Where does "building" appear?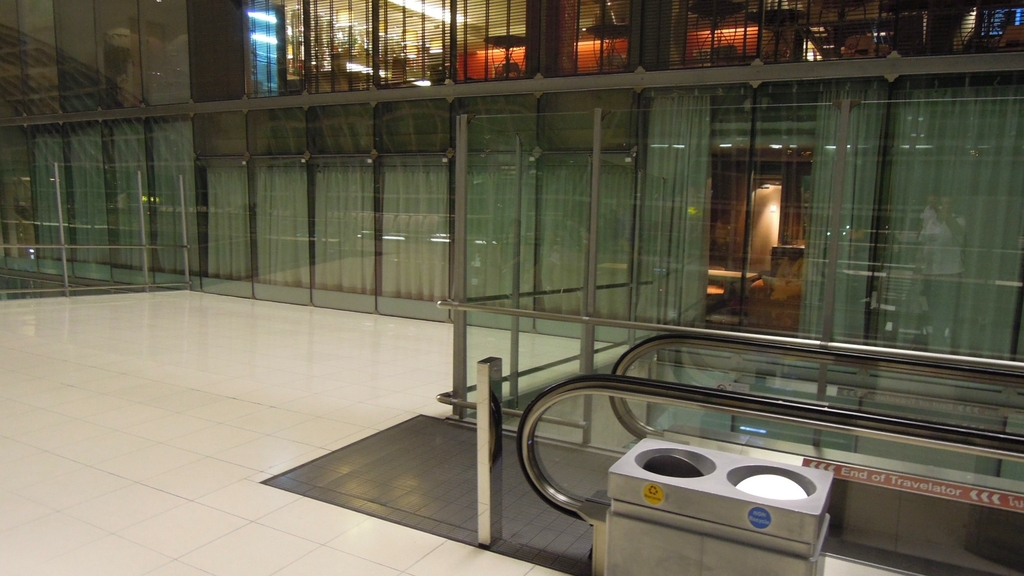
Appears at locate(0, 0, 1023, 575).
